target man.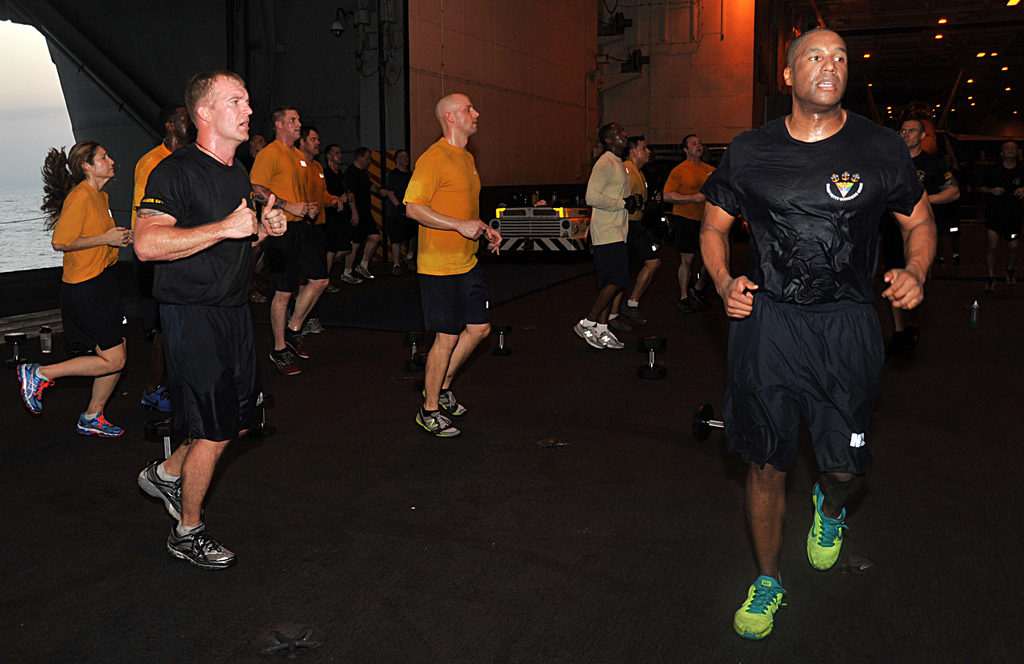
Target region: {"x1": 891, "y1": 111, "x2": 972, "y2": 356}.
